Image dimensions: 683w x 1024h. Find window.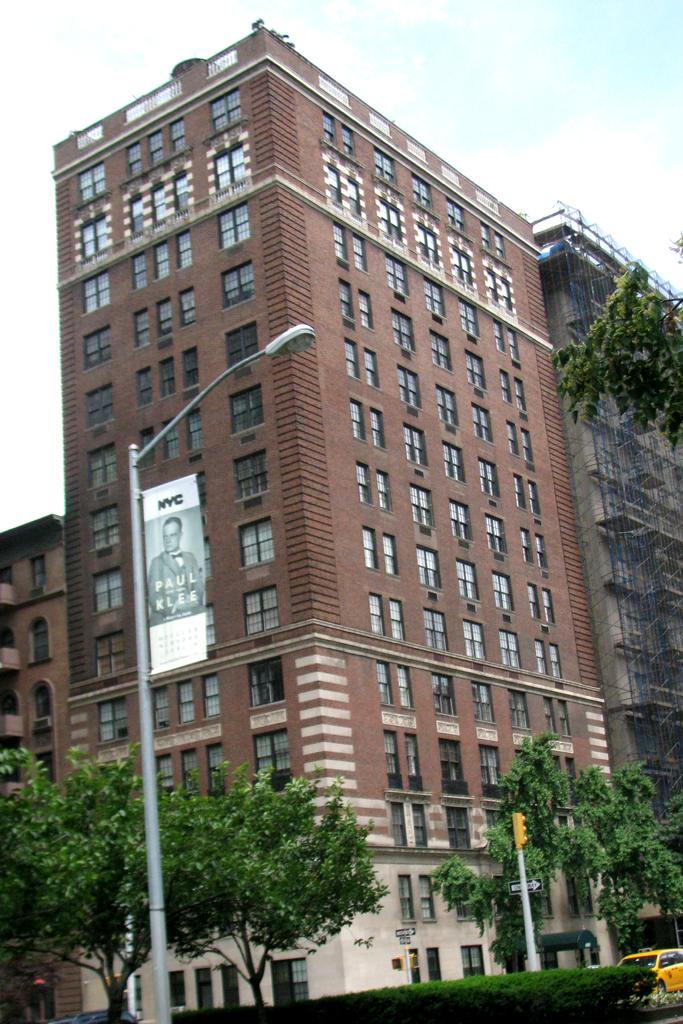
bbox(157, 298, 174, 339).
